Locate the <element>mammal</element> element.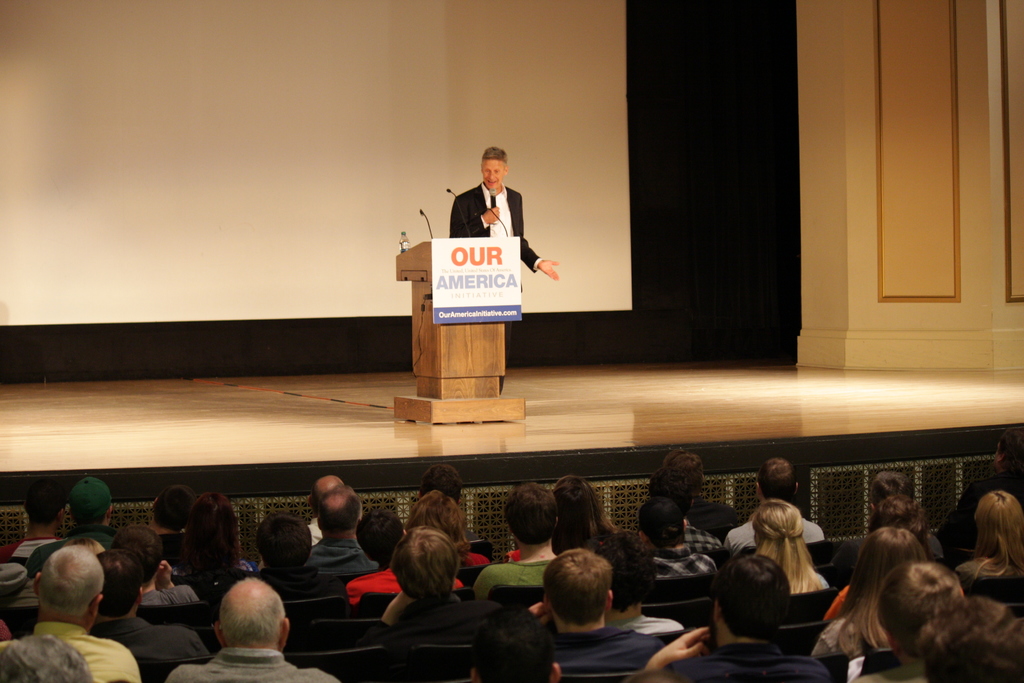
Element bbox: rect(0, 483, 71, 629).
